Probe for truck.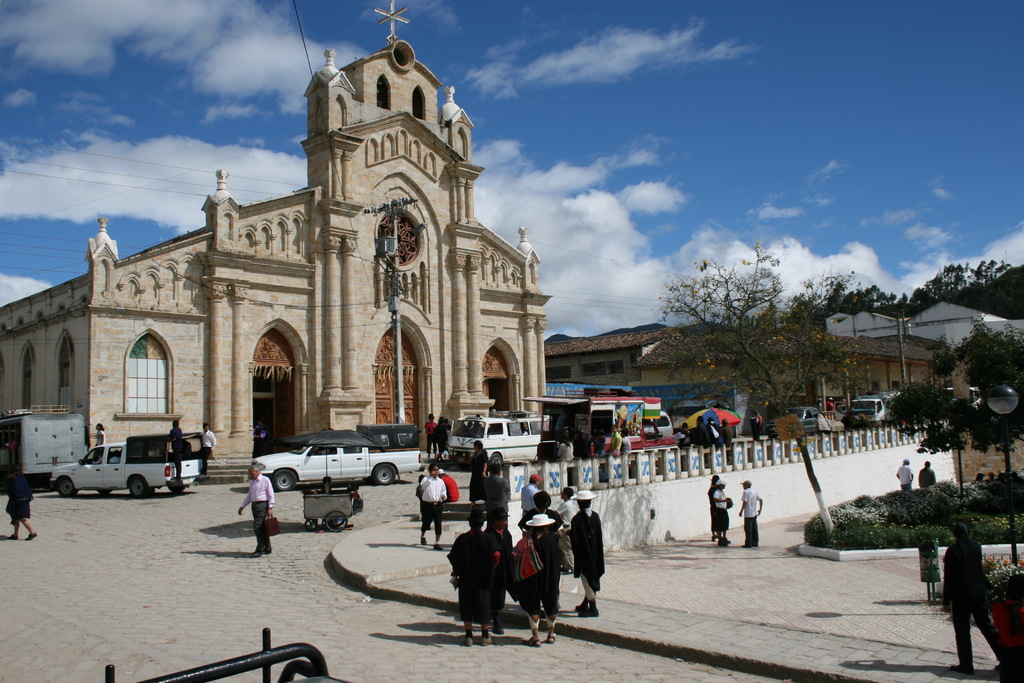
Probe result: {"x1": 767, "y1": 406, "x2": 845, "y2": 445}.
